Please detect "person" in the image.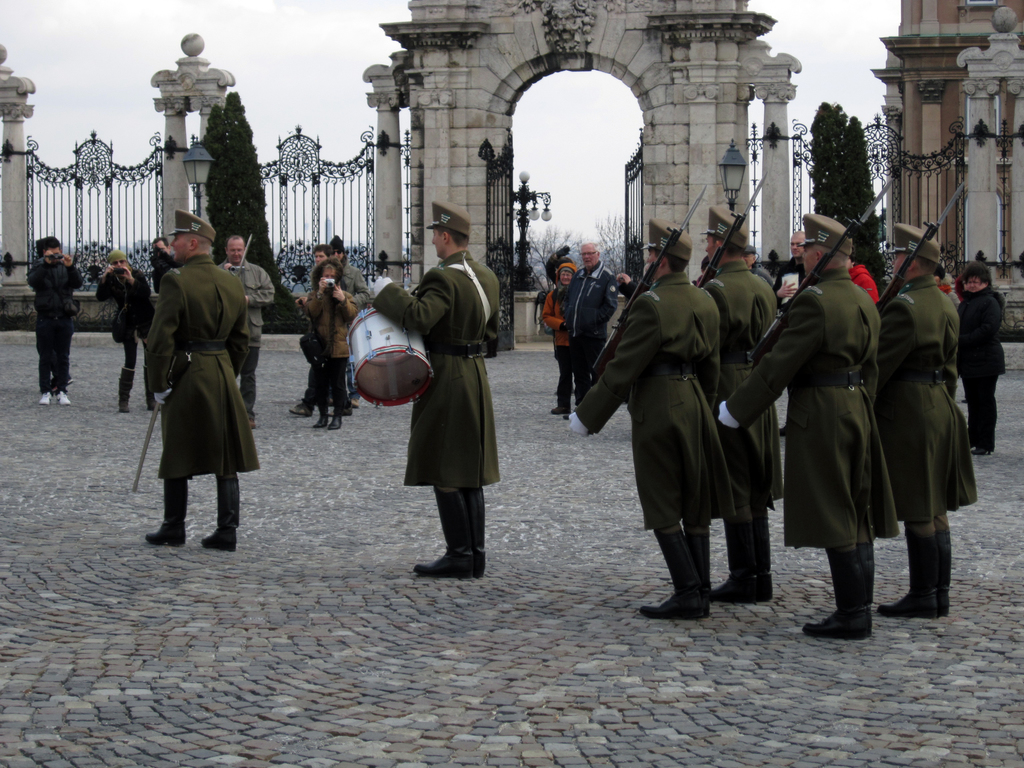
BBox(694, 204, 786, 604).
